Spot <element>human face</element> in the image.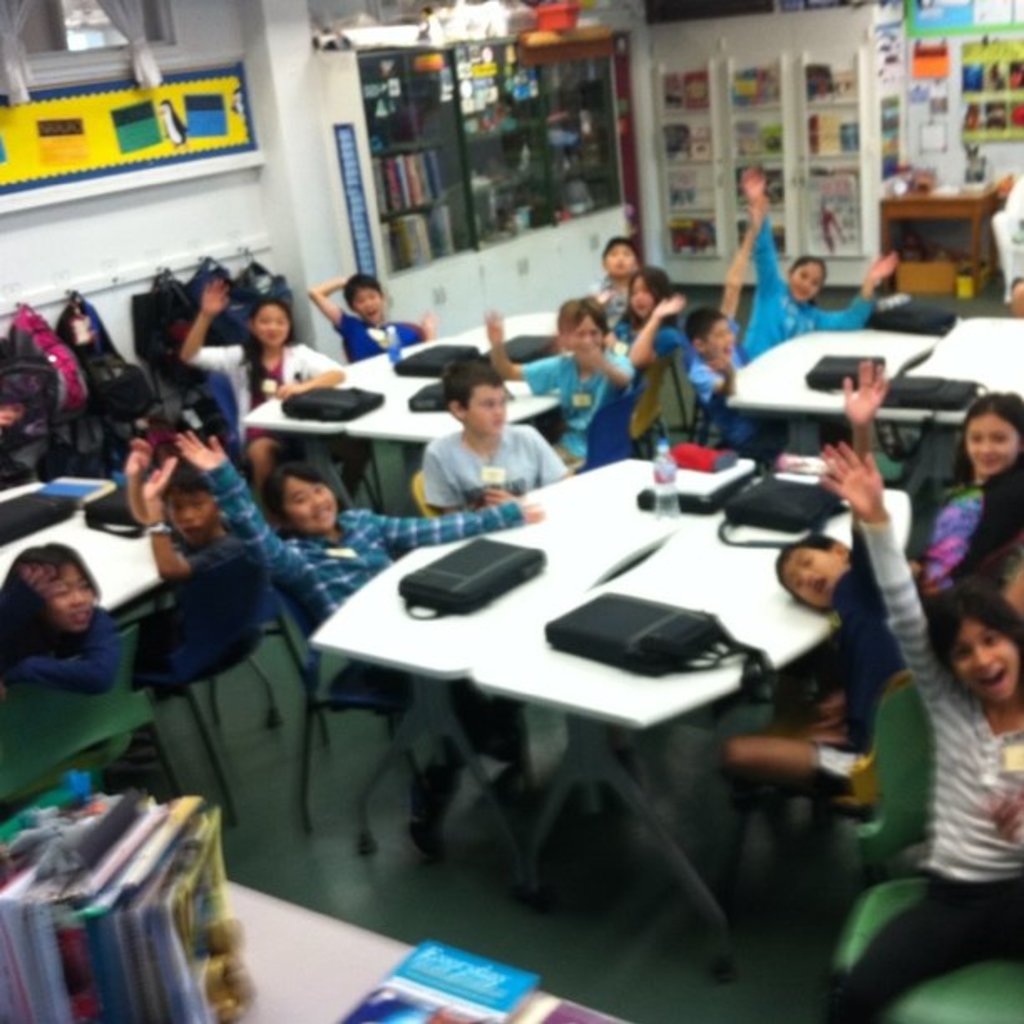
<element>human face</element> found at {"x1": 47, "y1": 567, "x2": 102, "y2": 629}.
